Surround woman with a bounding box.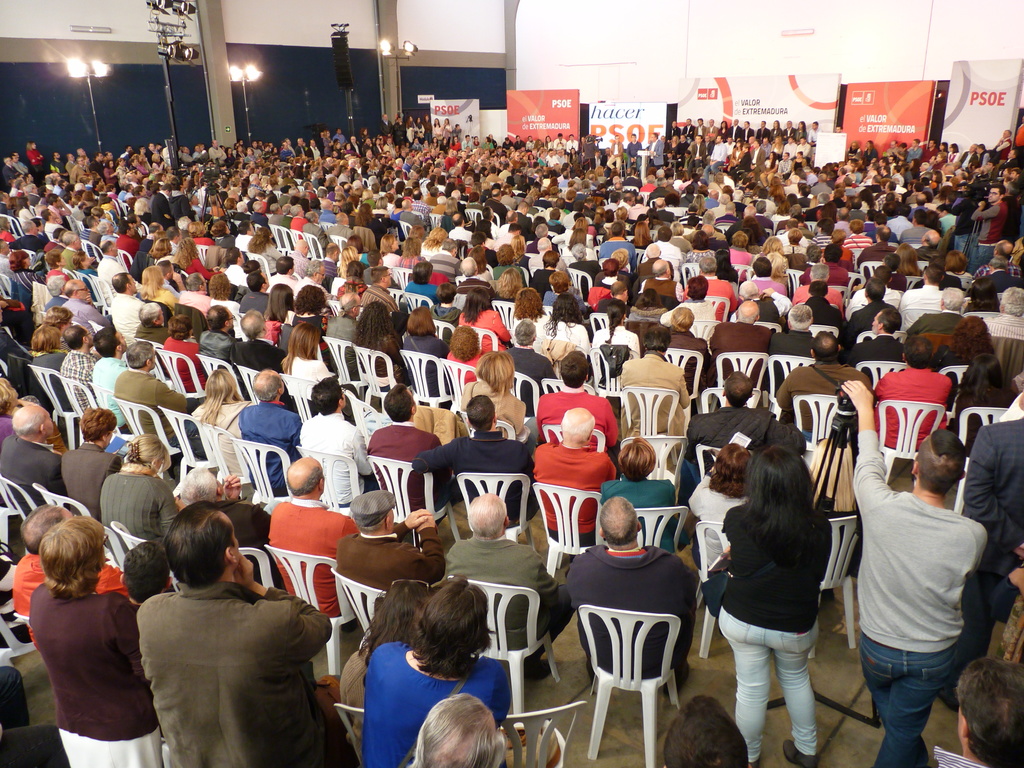
crop(764, 247, 796, 293).
